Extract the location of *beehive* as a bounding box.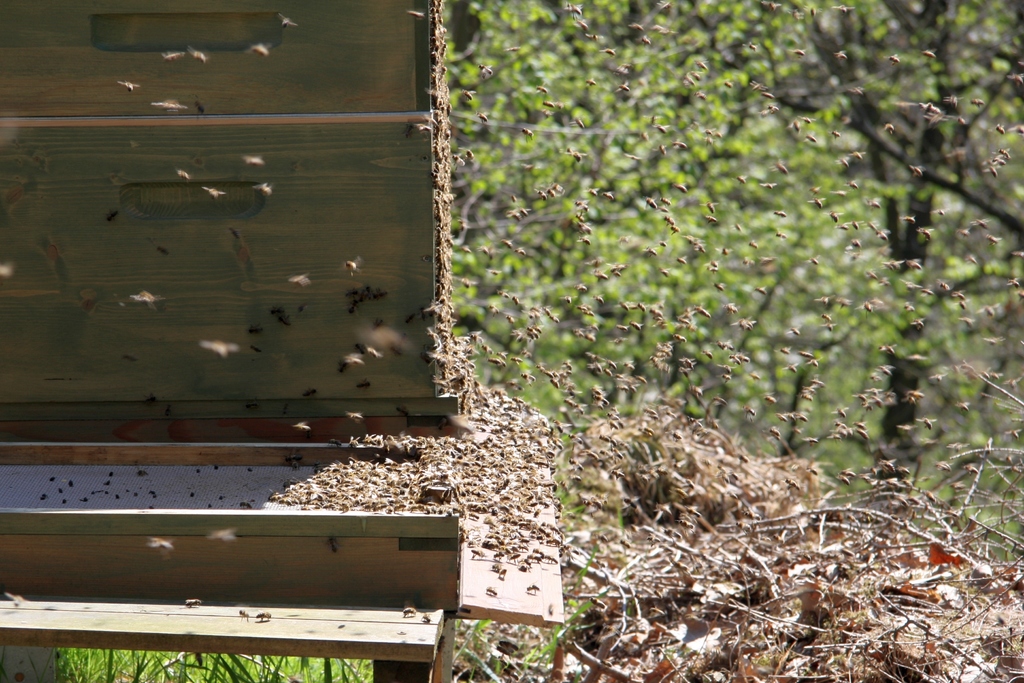
[x1=0, y1=0, x2=472, y2=461].
